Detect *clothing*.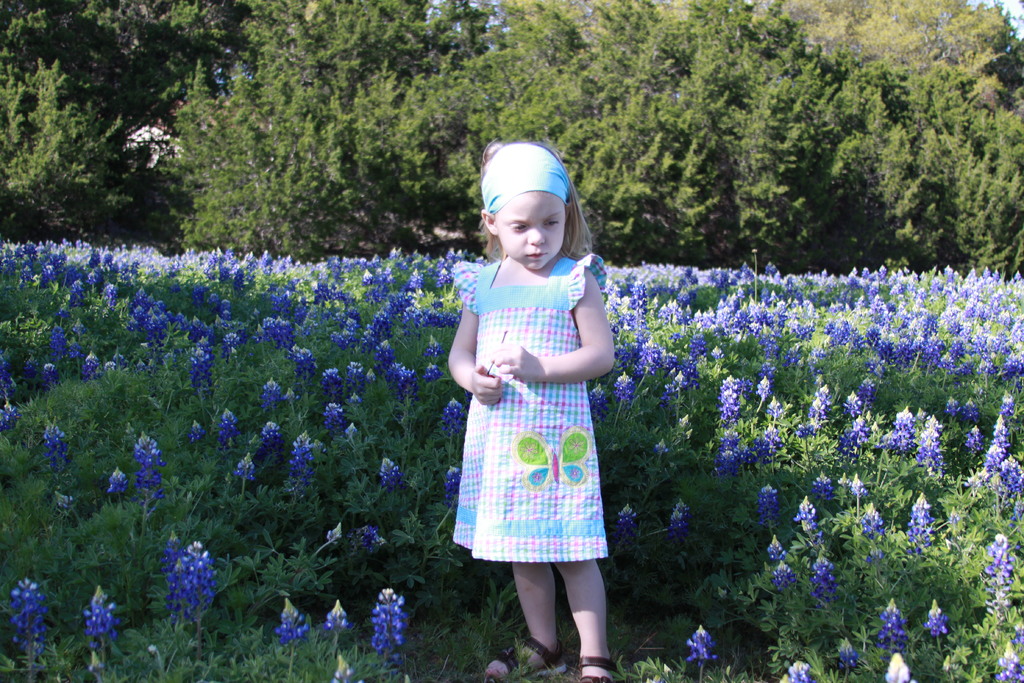
Detected at bbox=(451, 206, 616, 573).
